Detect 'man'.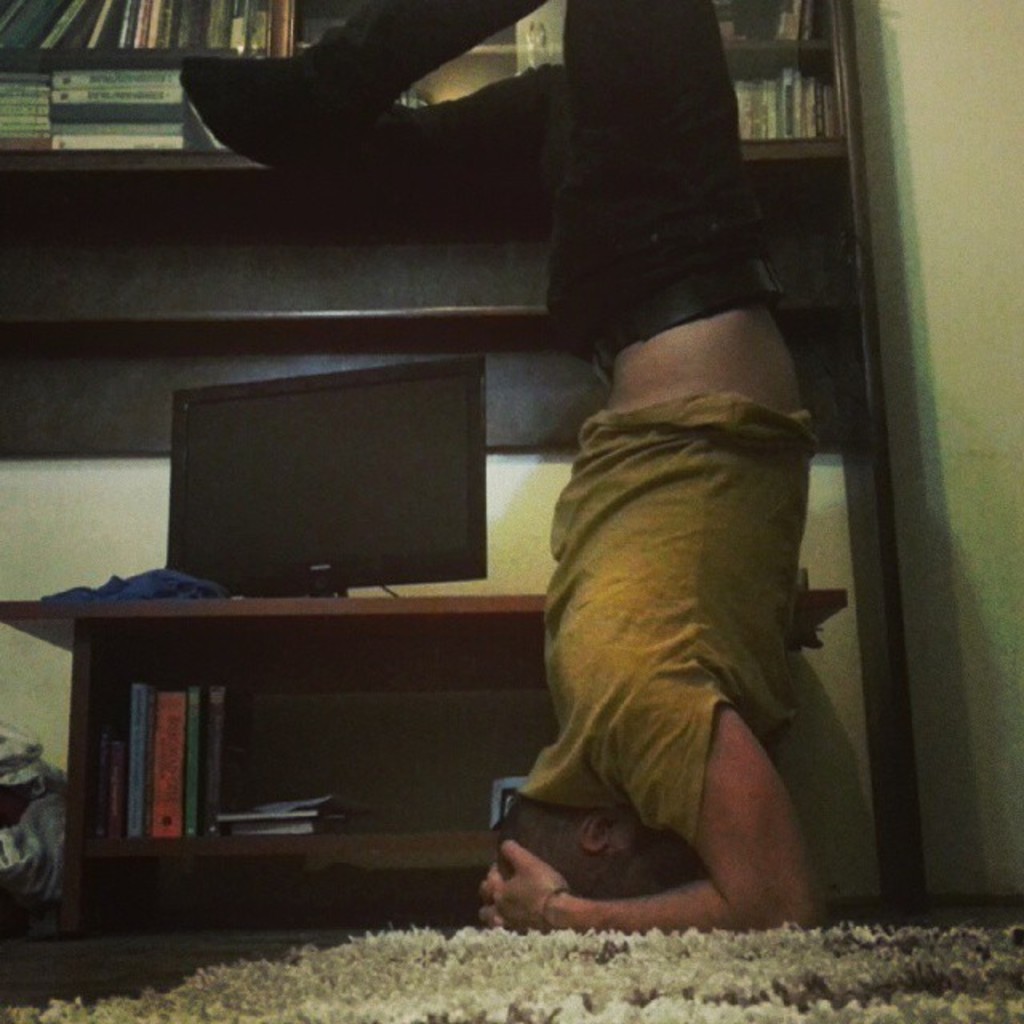
Detected at 174, 0, 822, 931.
